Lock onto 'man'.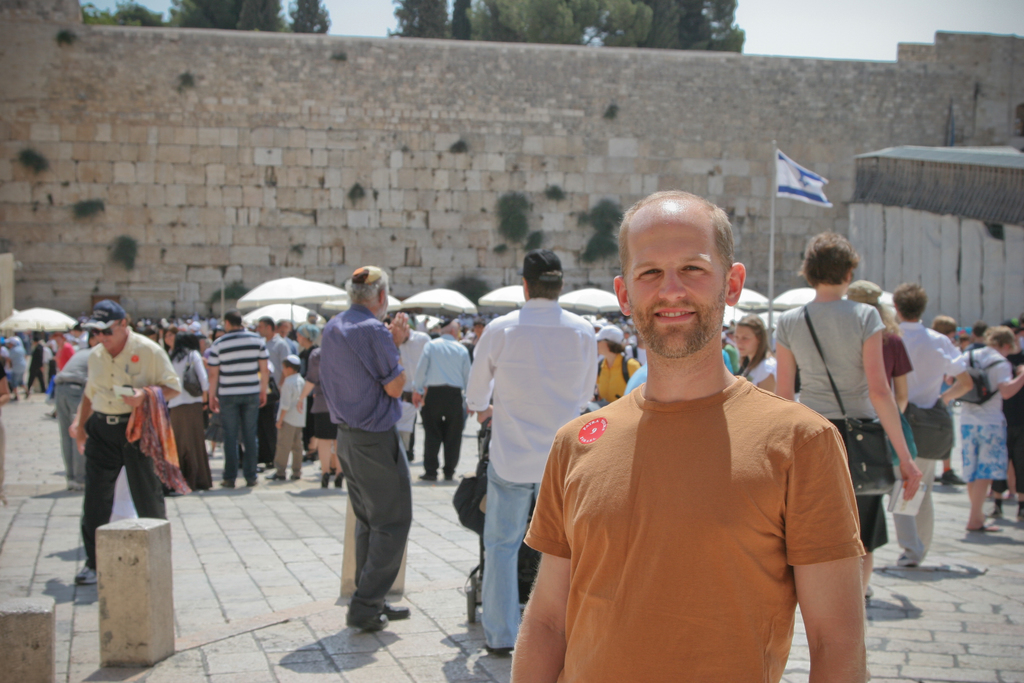
Locked: (51,343,86,487).
